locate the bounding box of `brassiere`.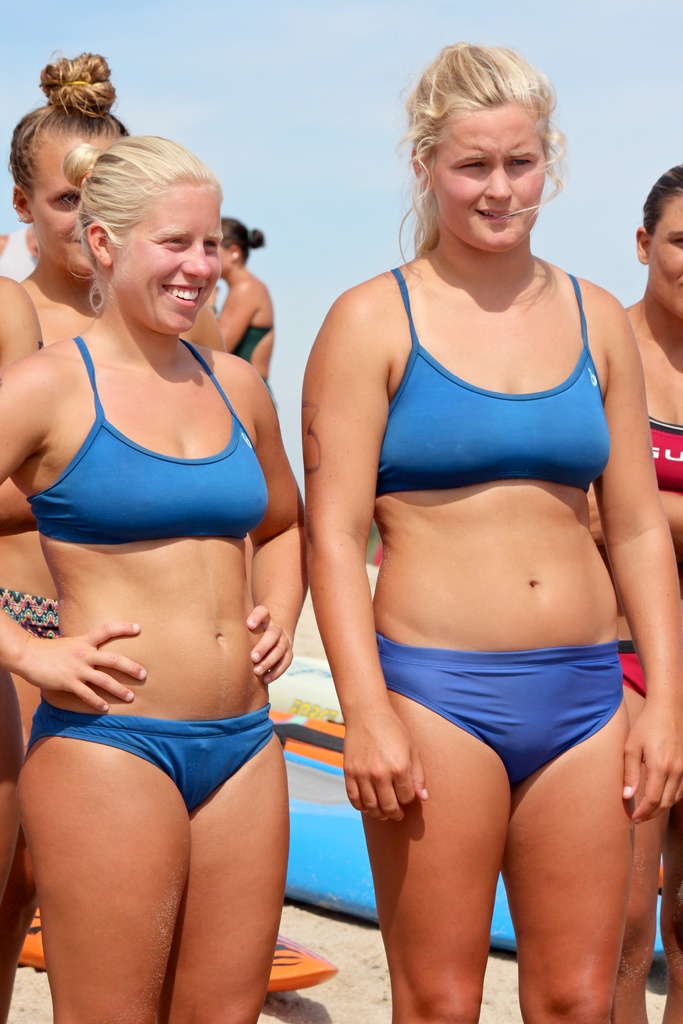
Bounding box: [left=36, top=324, right=265, bottom=554].
